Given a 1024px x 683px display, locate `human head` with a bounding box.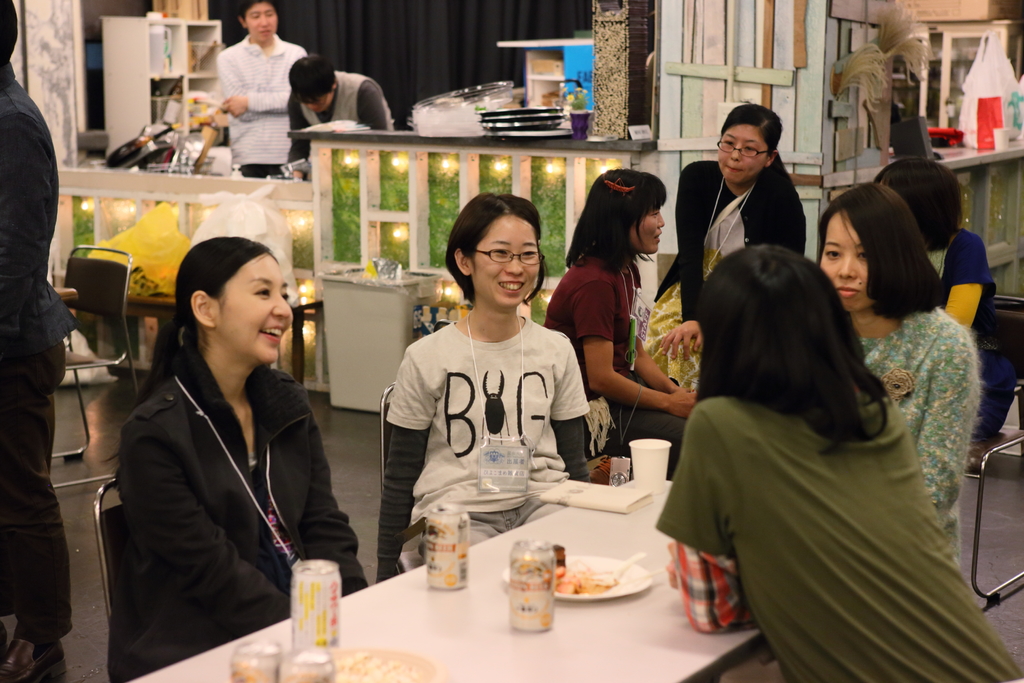
Located: x1=696, y1=245, x2=838, y2=407.
